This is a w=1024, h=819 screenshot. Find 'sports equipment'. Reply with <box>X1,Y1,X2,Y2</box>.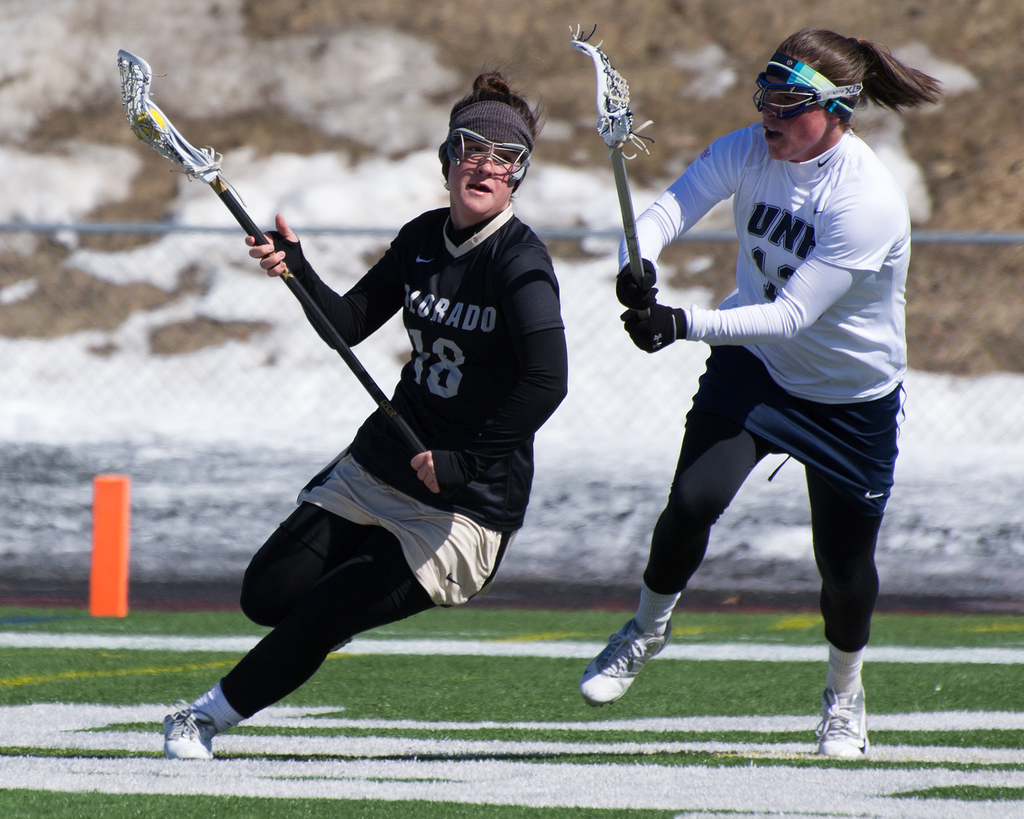
<box>620,300,685,352</box>.
